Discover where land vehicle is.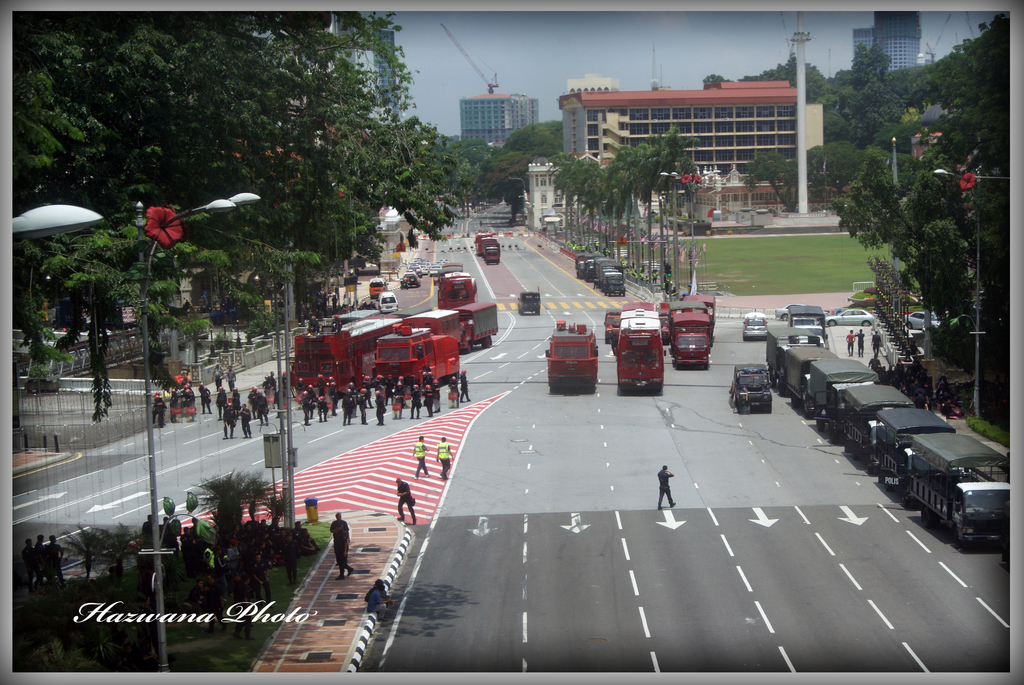
Discovered at 765,324,823,396.
